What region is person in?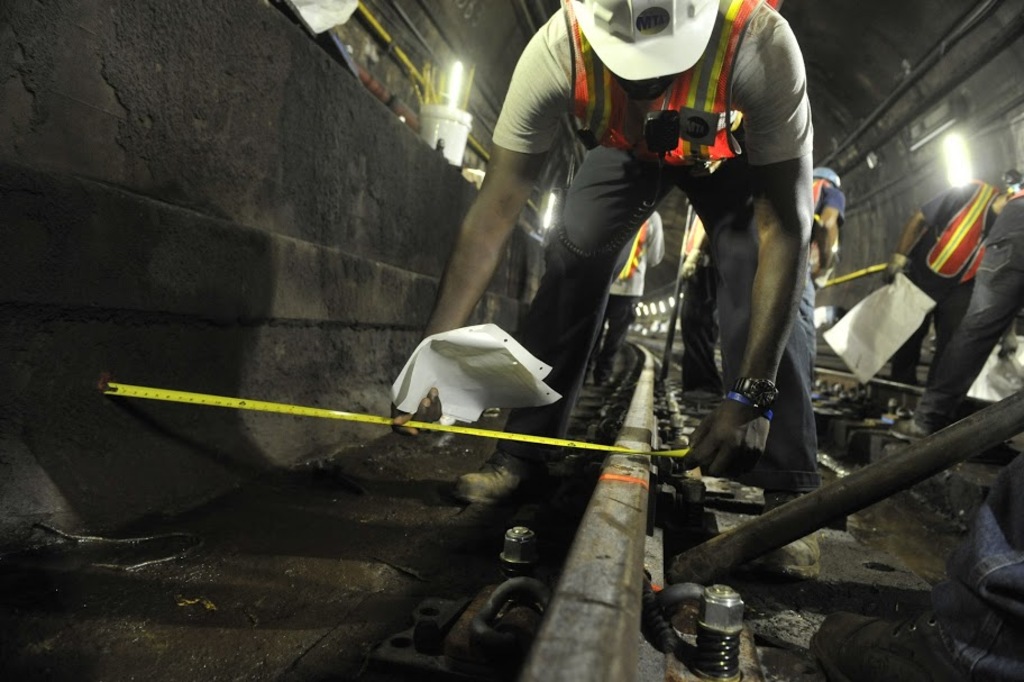
799, 160, 843, 328.
